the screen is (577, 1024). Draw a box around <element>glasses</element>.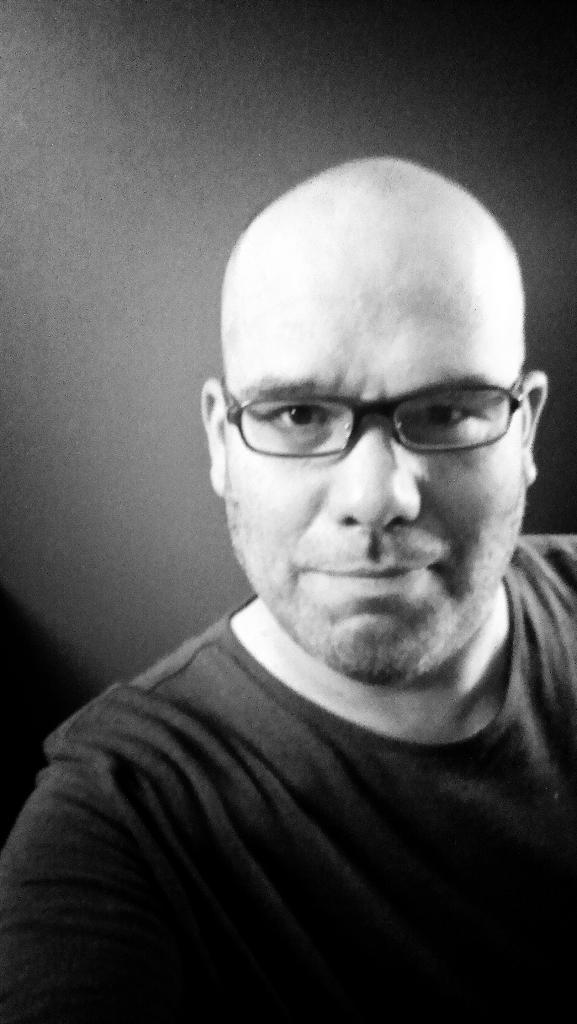
rect(224, 377, 576, 459).
